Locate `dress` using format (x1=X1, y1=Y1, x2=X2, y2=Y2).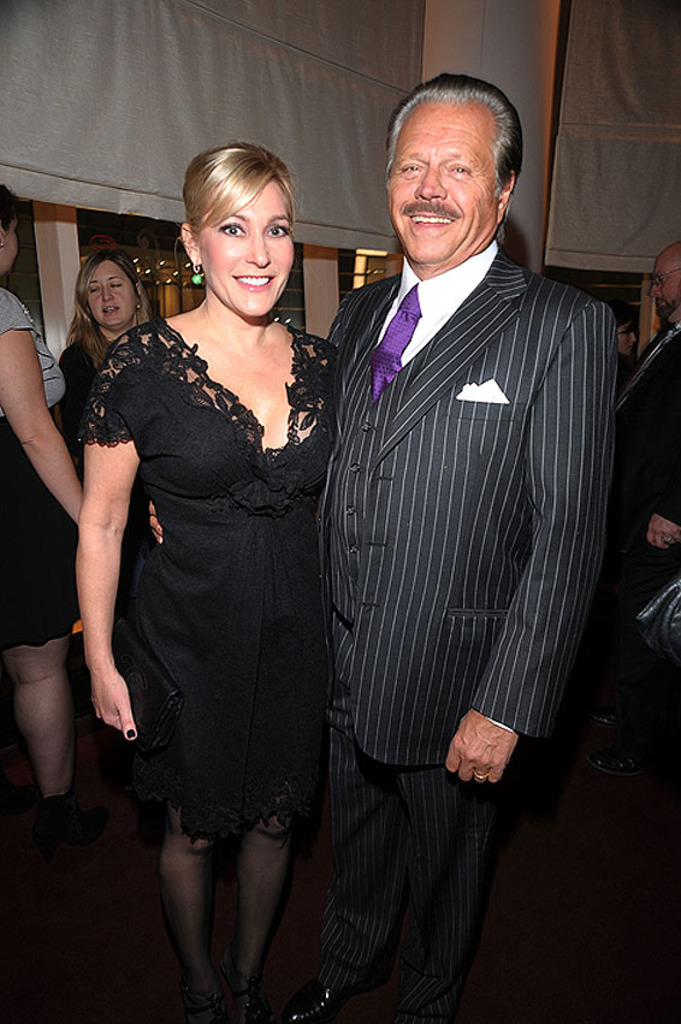
(x1=81, y1=325, x2=336, y2=840).
